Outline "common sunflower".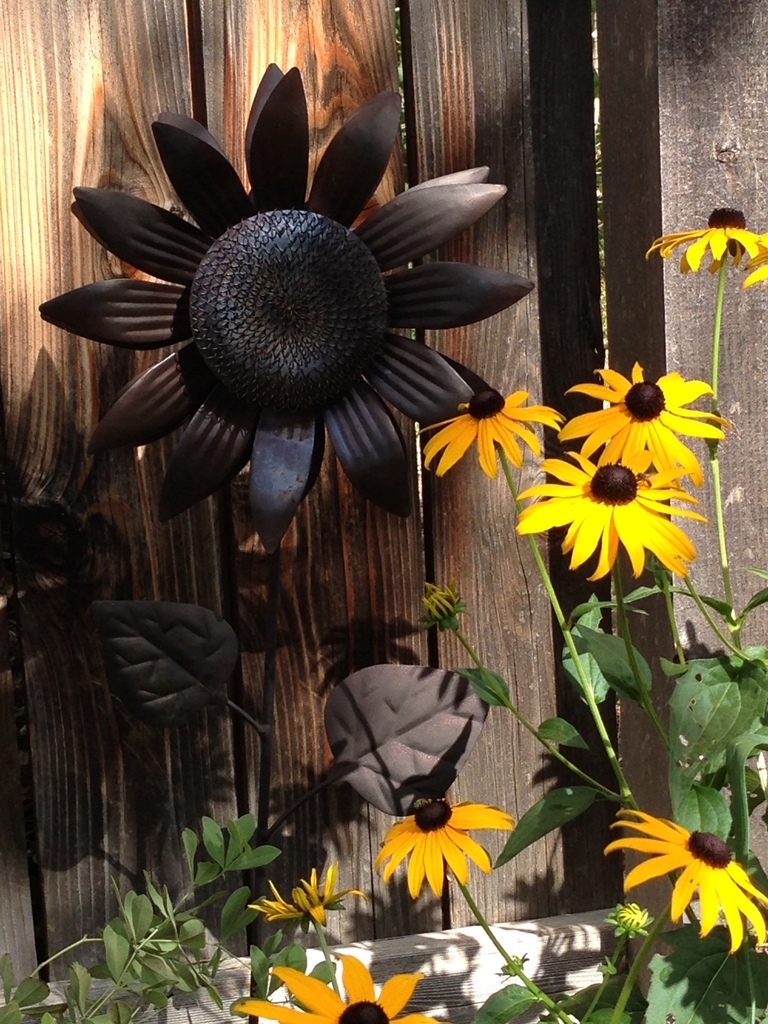
Outline: rect(561, 348, 742, 474).
